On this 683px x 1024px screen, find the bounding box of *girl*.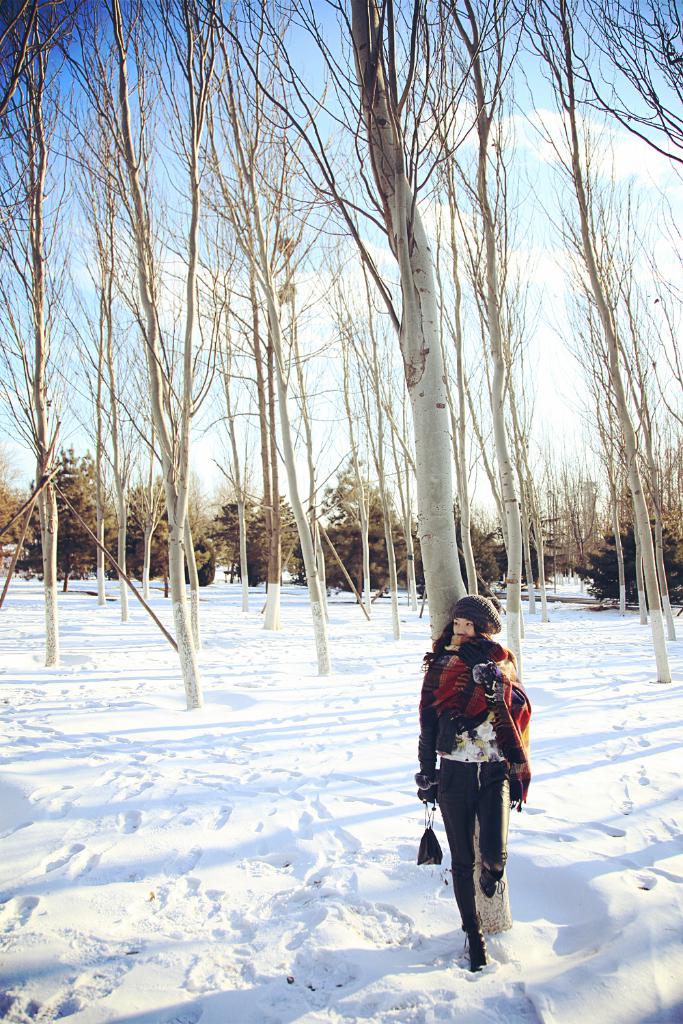
Bounding box: <region>413, 593, 529, 973</region>.
